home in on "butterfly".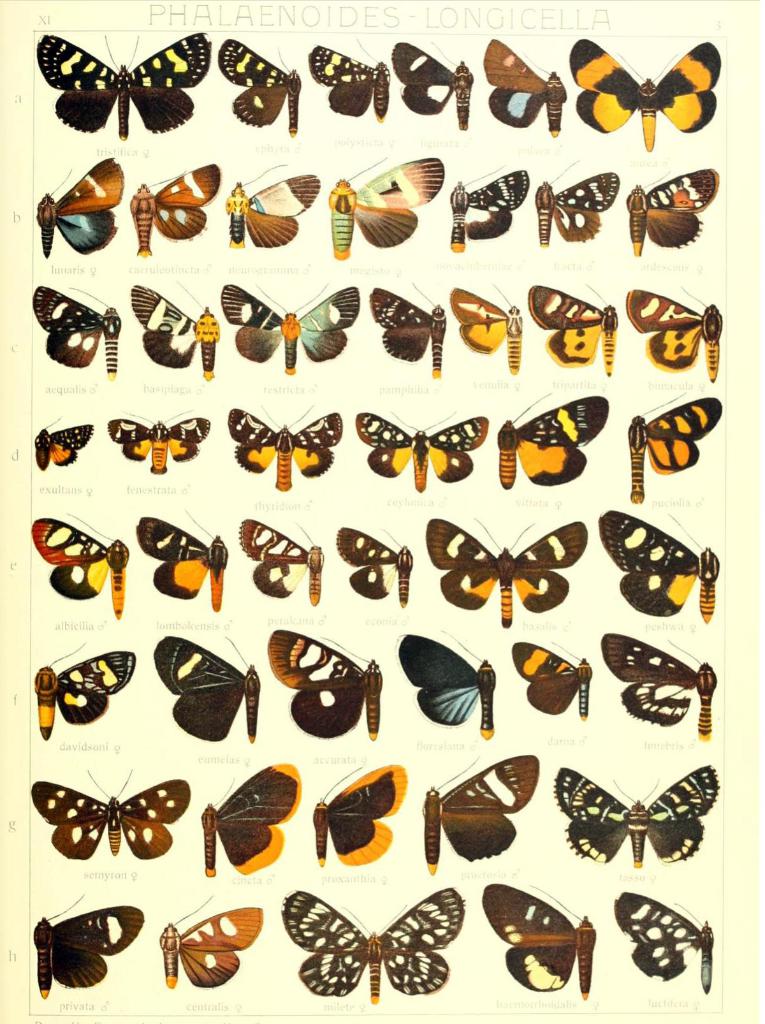
Homed in at (x1=28, y1=769, x2=188, y2=858).
